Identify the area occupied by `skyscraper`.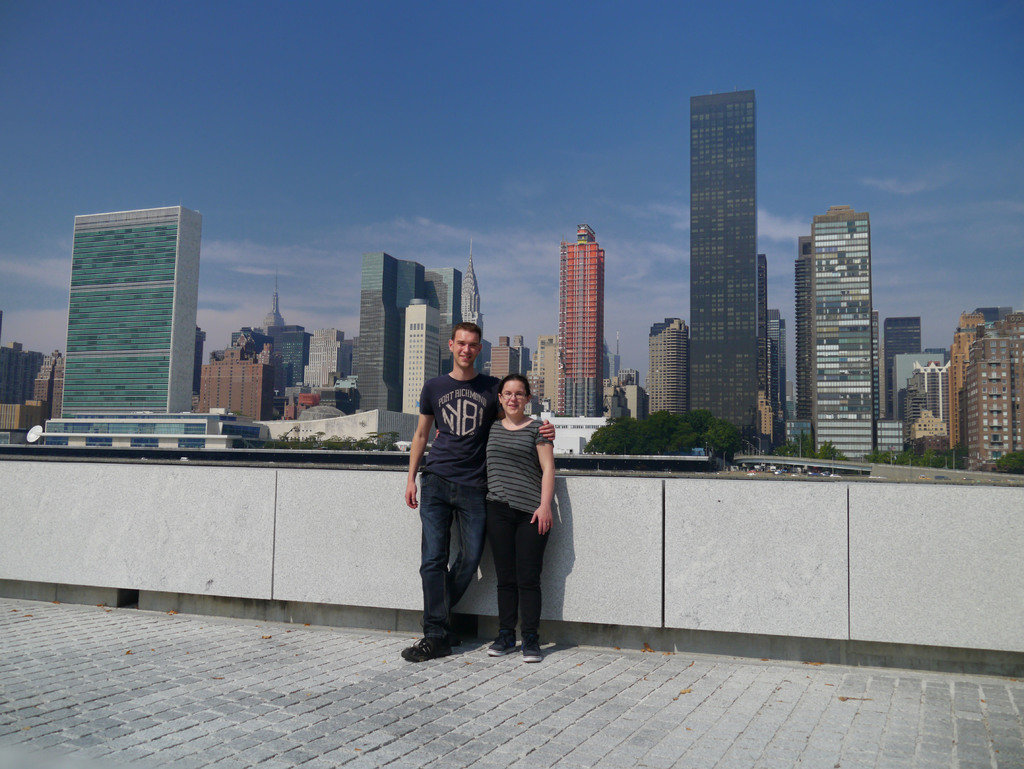
Area: locate(461, 237, 485, 340).
